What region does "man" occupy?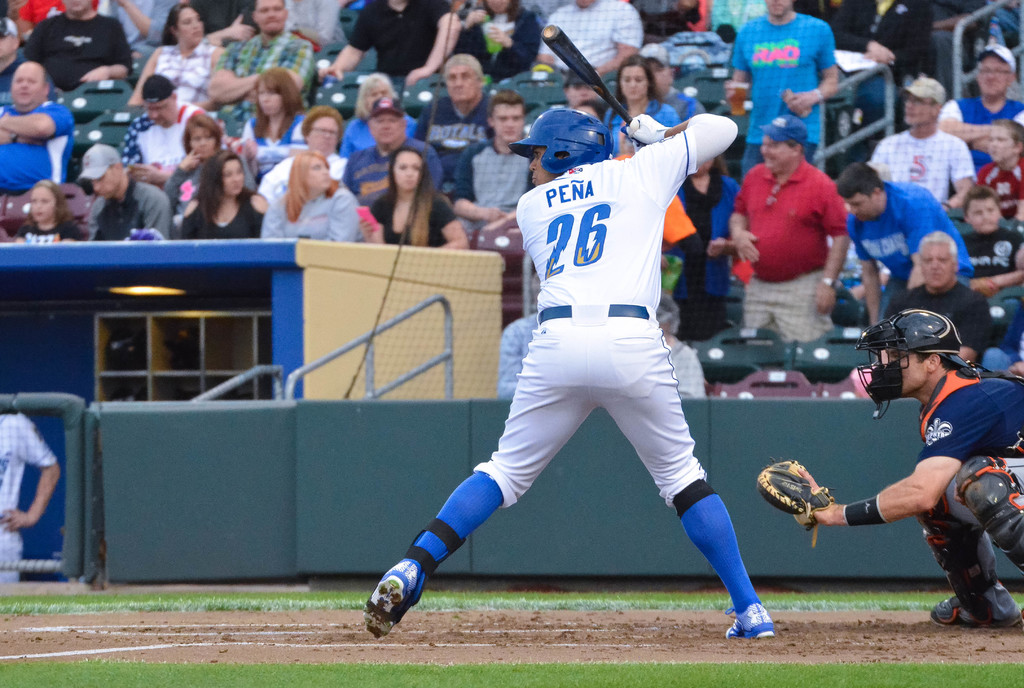
(left=535, top=0, right=640, bottom=74).
